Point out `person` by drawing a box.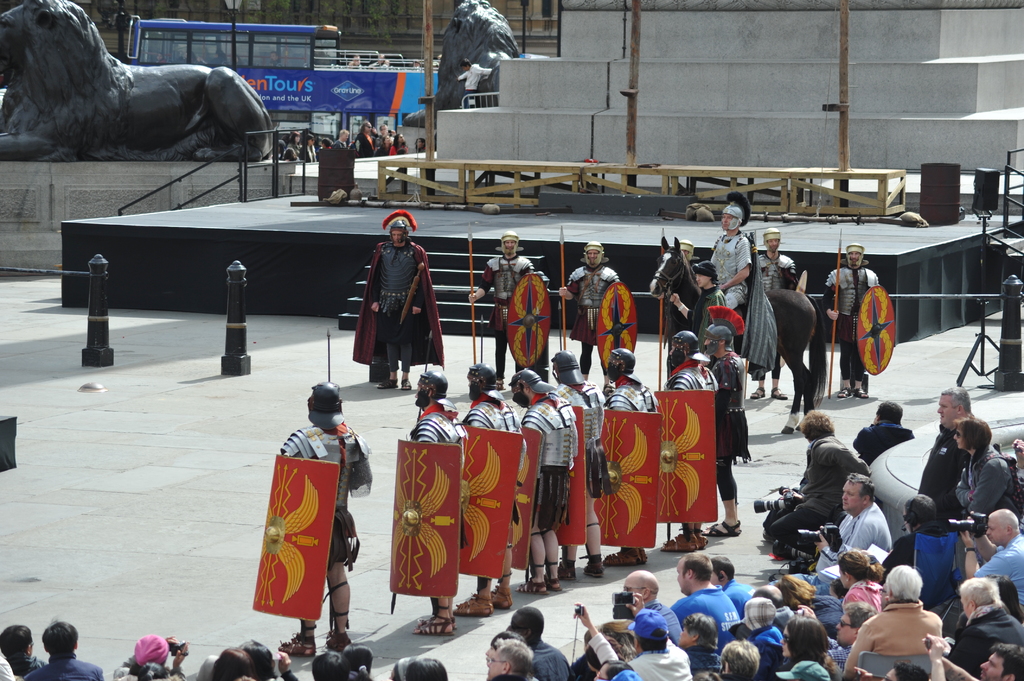
[456,61,489,108].
